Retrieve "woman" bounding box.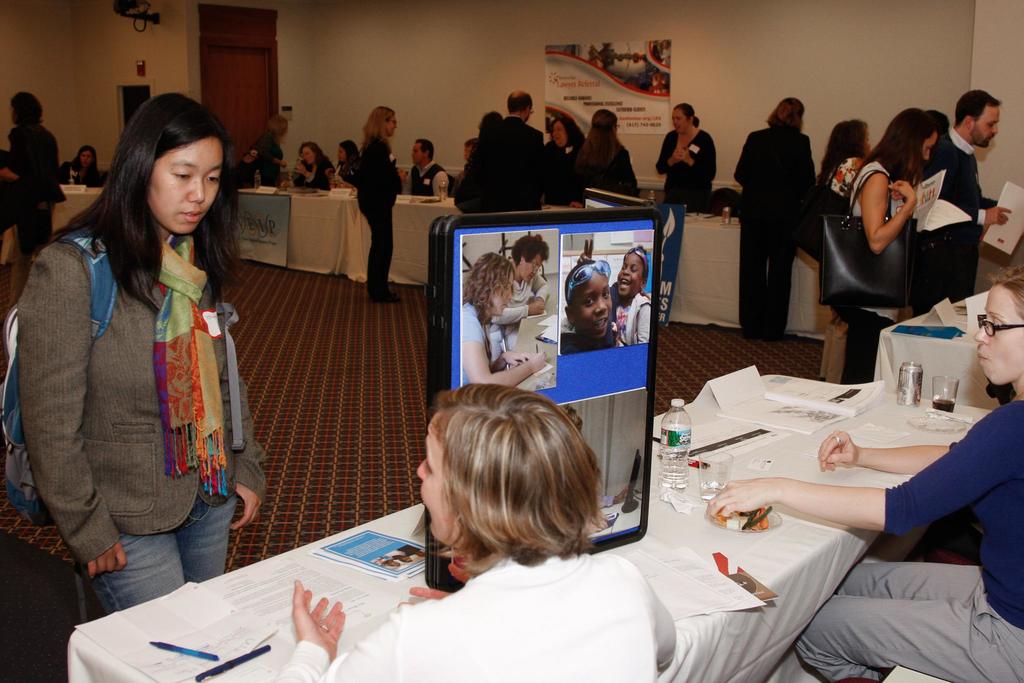
Bounding box: <region>271, 378, 674, 682</region>.
